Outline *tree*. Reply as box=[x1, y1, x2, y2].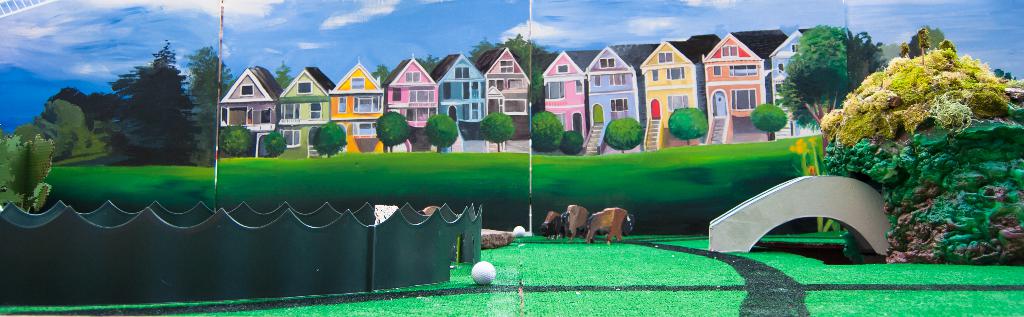
box=[421, 113, 460, 152].
